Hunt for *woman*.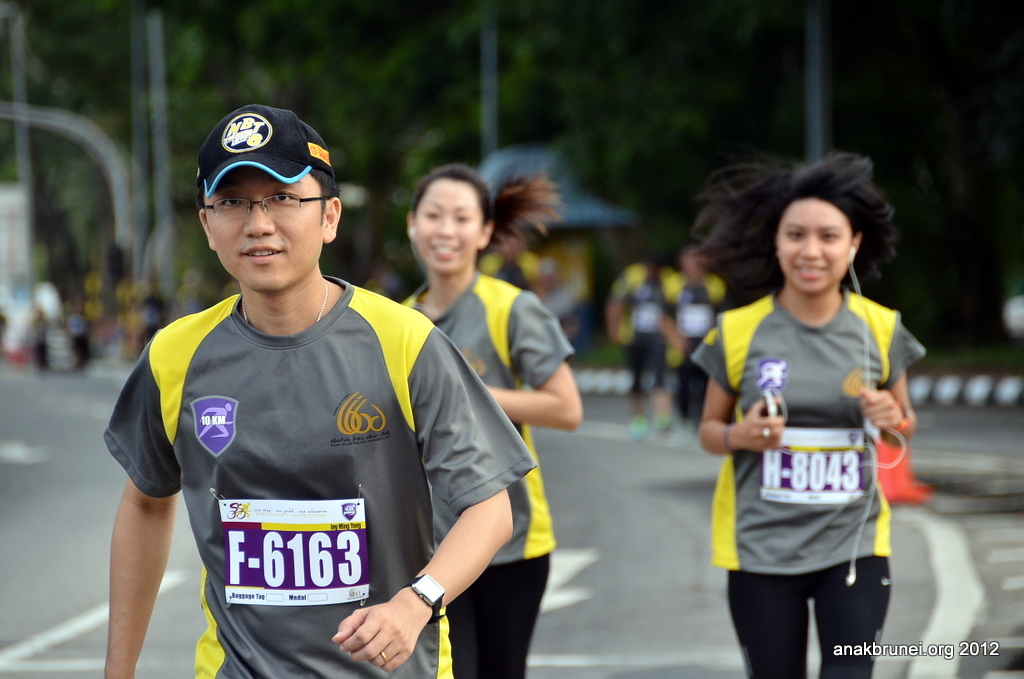
Hunted down at locate(687, 151, 929, 678).
